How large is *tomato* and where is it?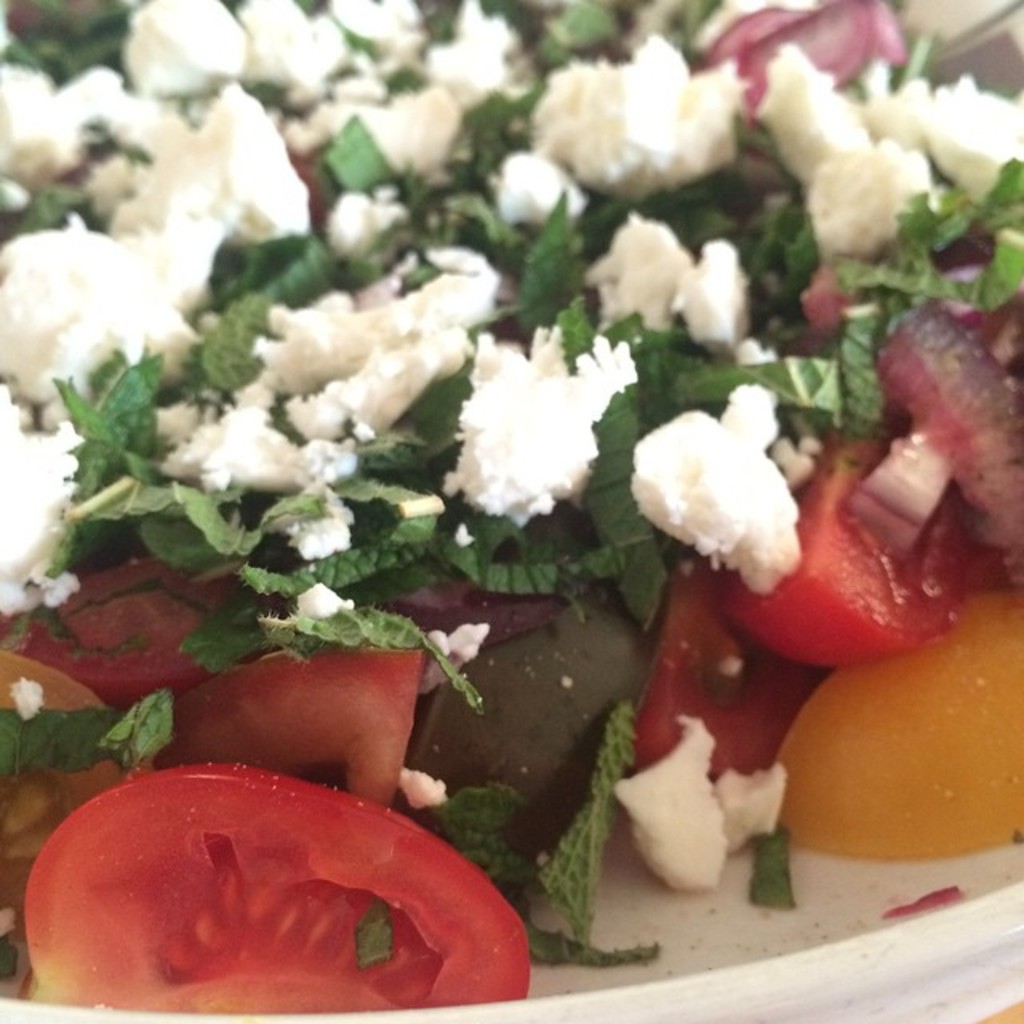
Bounding box: <bbox>152, 650, 427, 811</bbox>.
